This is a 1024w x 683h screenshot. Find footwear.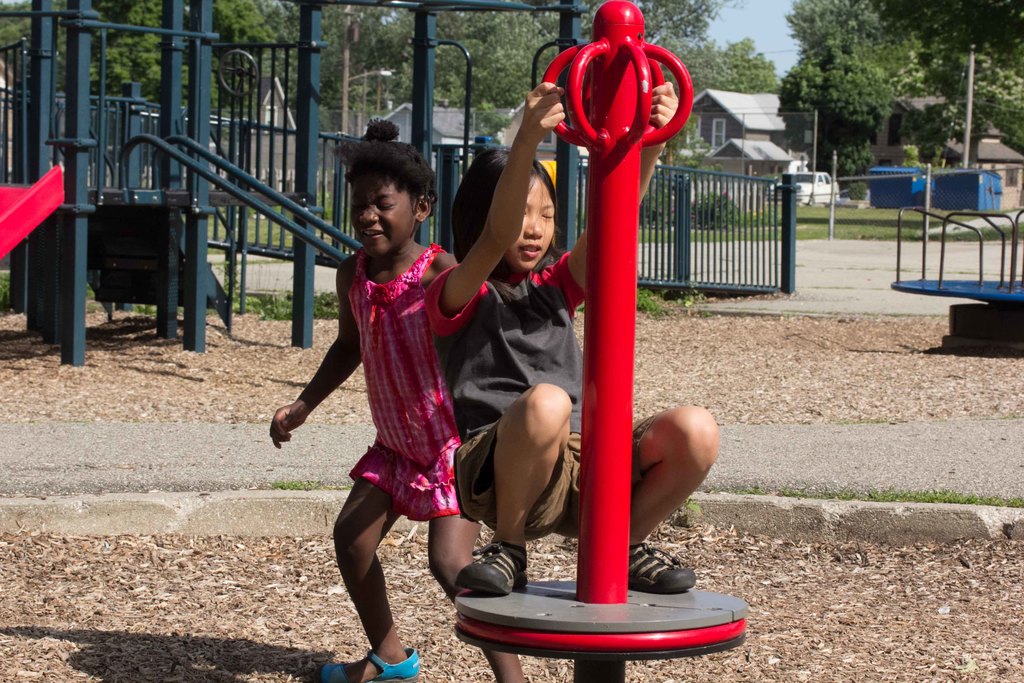
Bounding box: [x1=456, y1=541, x2=536, y2=594].
